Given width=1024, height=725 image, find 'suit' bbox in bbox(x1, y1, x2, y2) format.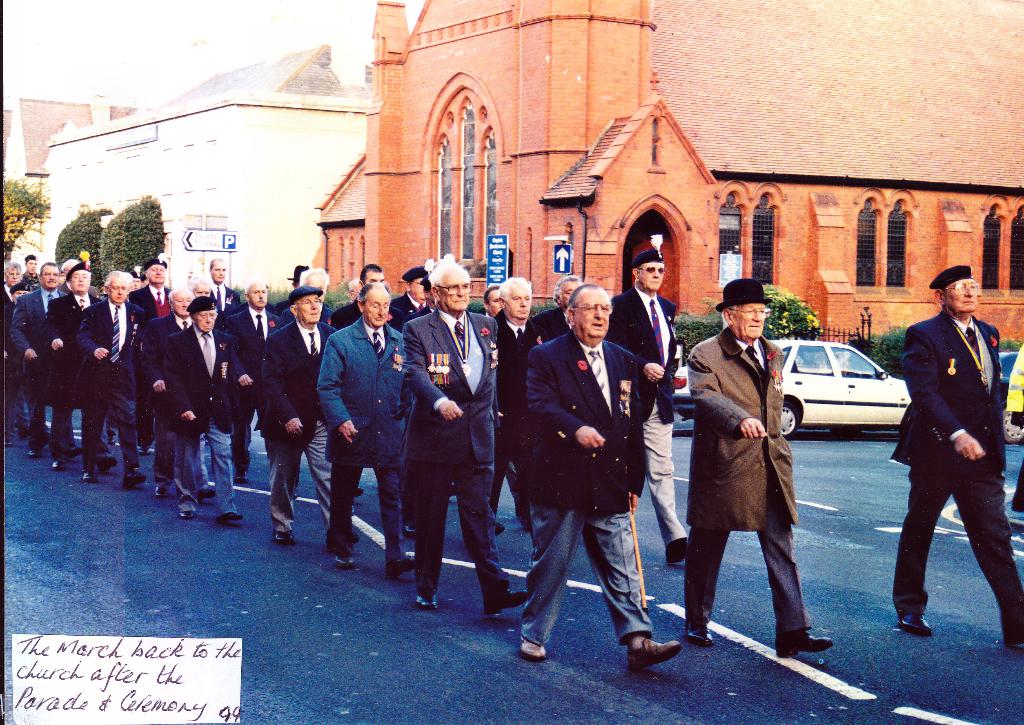
bbox(891, 277, 1011, 642).
